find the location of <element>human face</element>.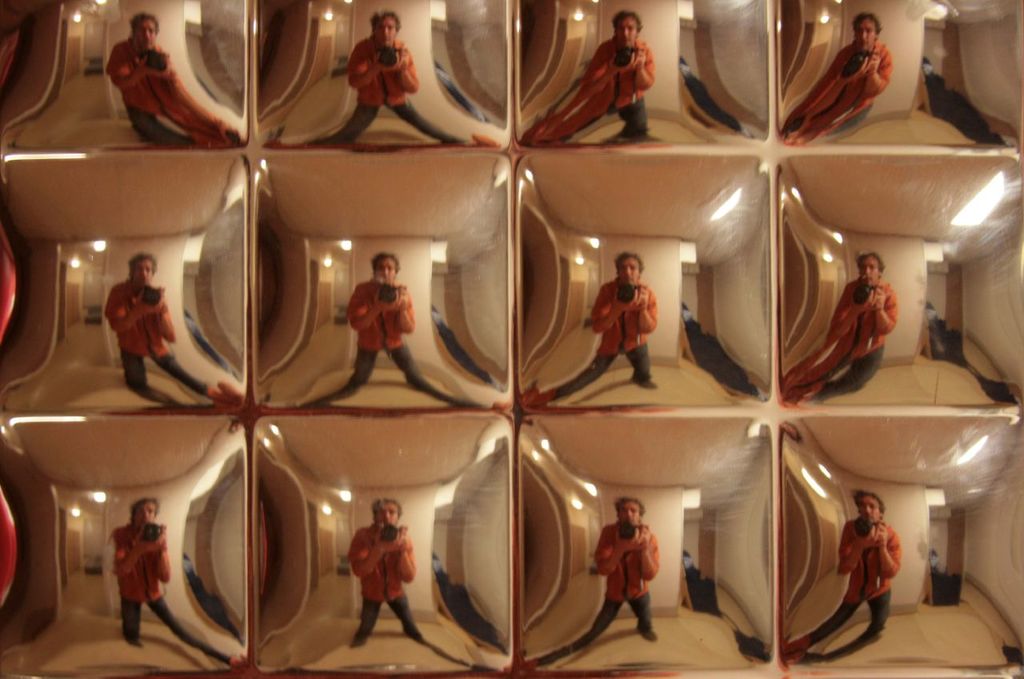
Location: [854,17,880,49].
